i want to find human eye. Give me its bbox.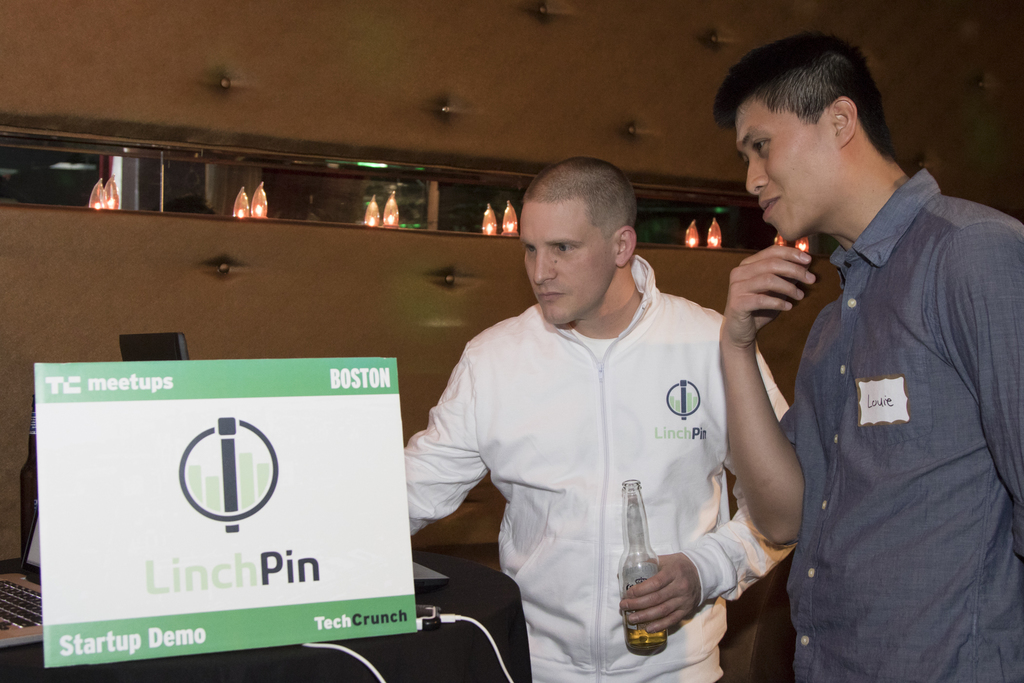
(516, 244, 536, 256).
